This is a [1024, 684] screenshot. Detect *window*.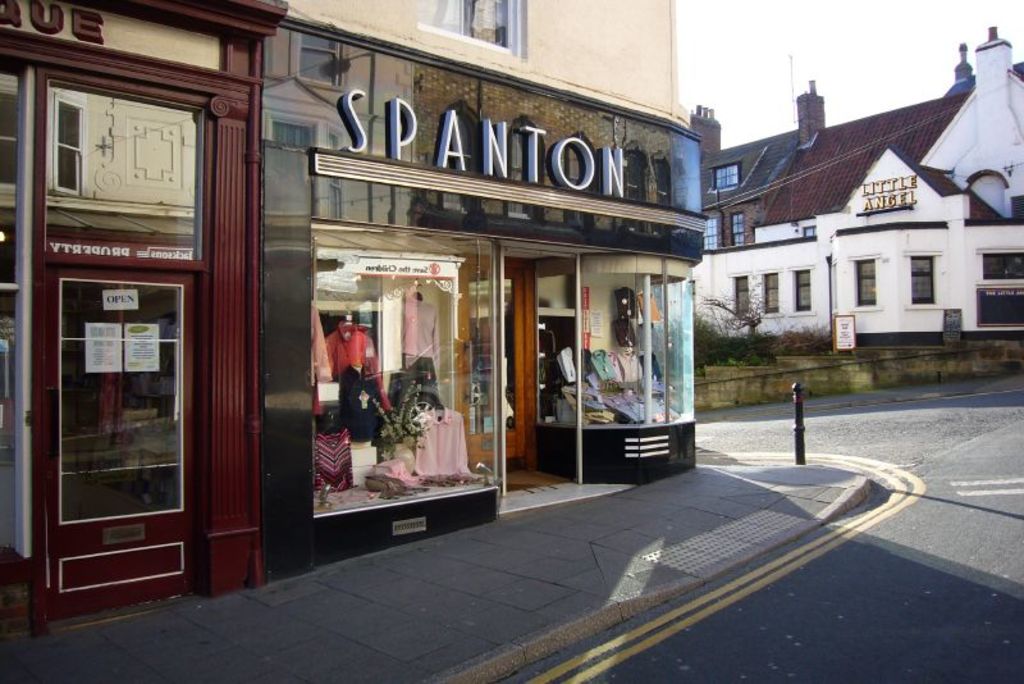
select_region(788, 252, 817, 315).
